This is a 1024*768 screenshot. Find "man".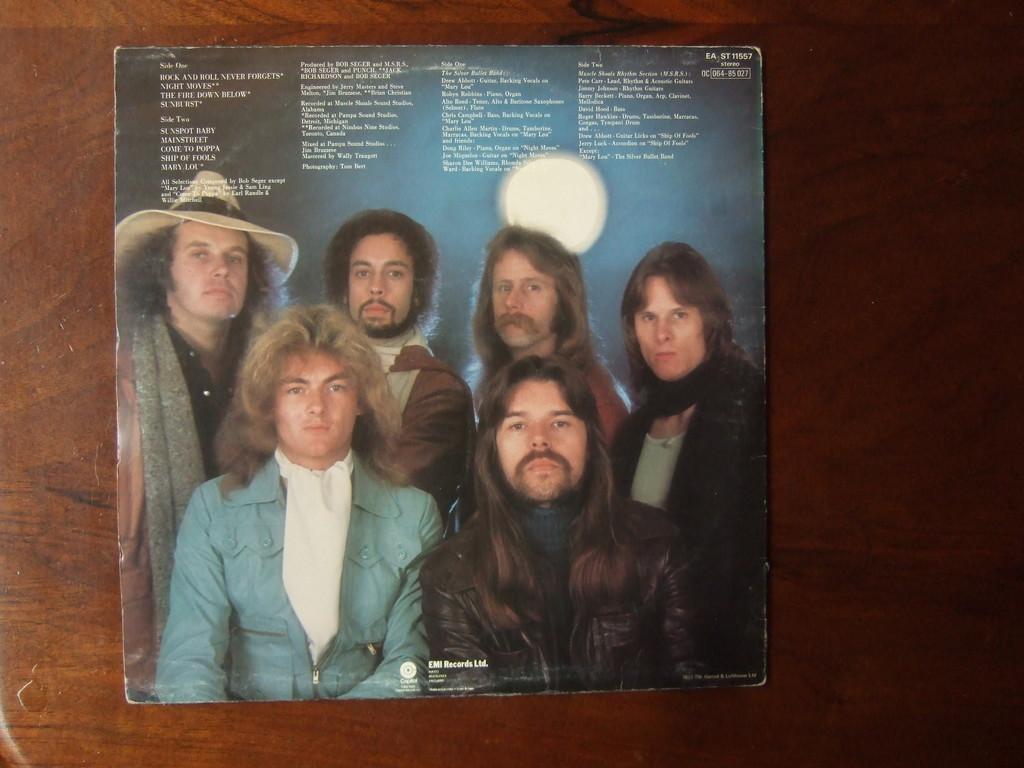
Bounding box: [x1=330, y1=210, x2=470, y2=540].
